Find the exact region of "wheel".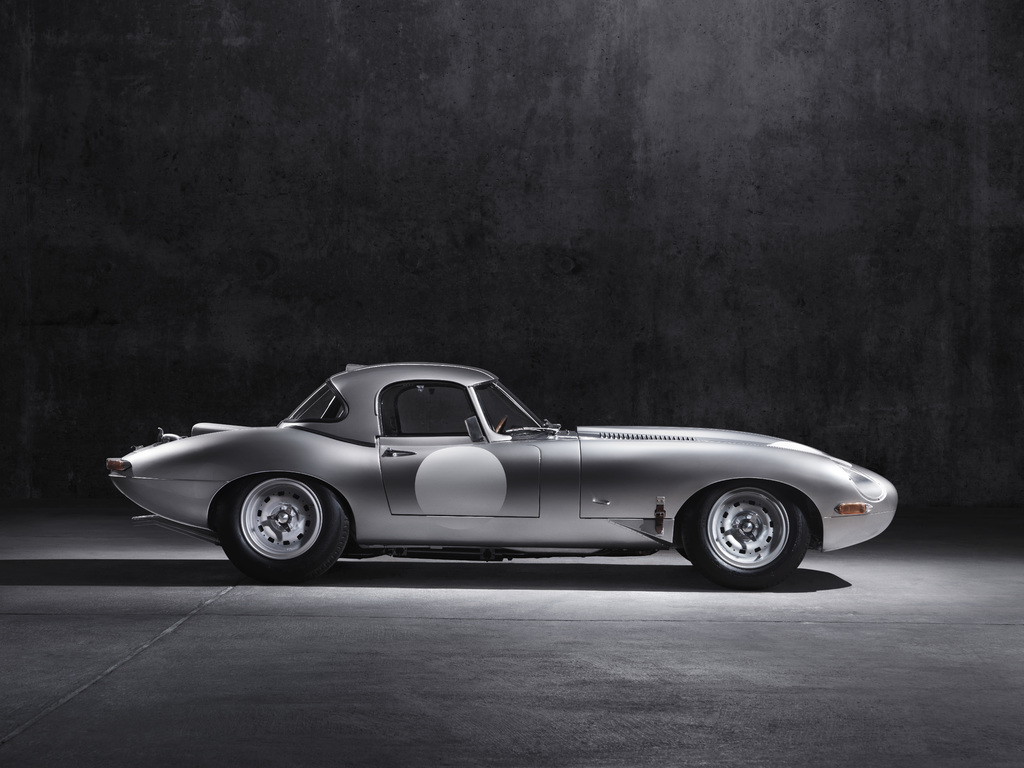
Exact region: 499 415 509 434.
